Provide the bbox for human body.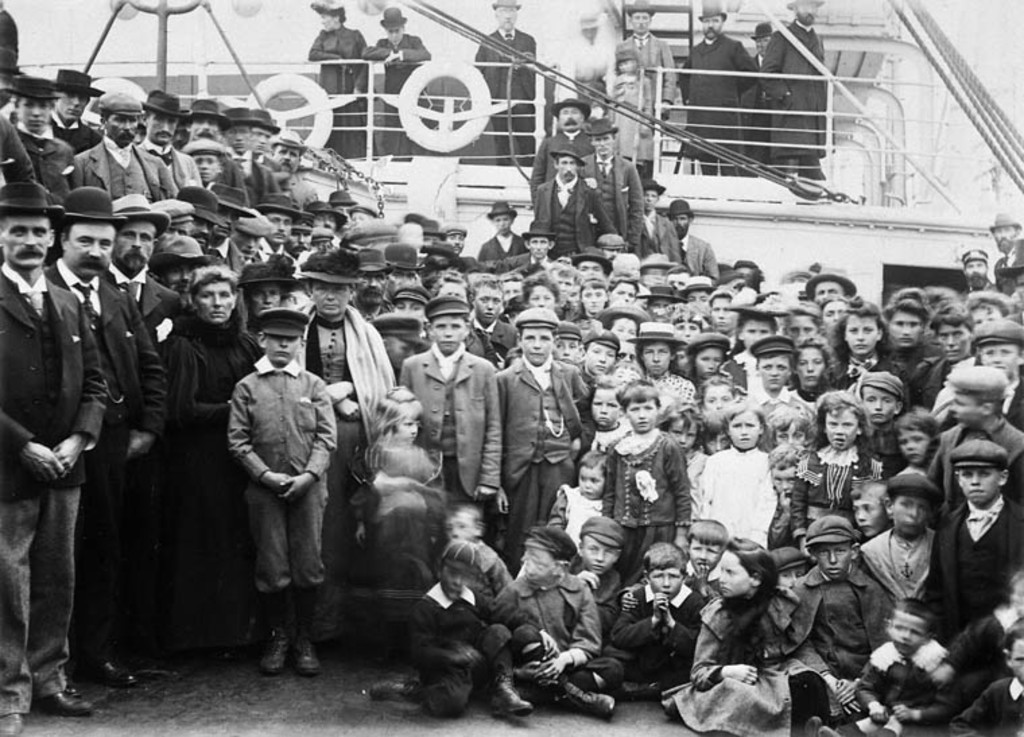
crop(934, 438, 1023, 651).
